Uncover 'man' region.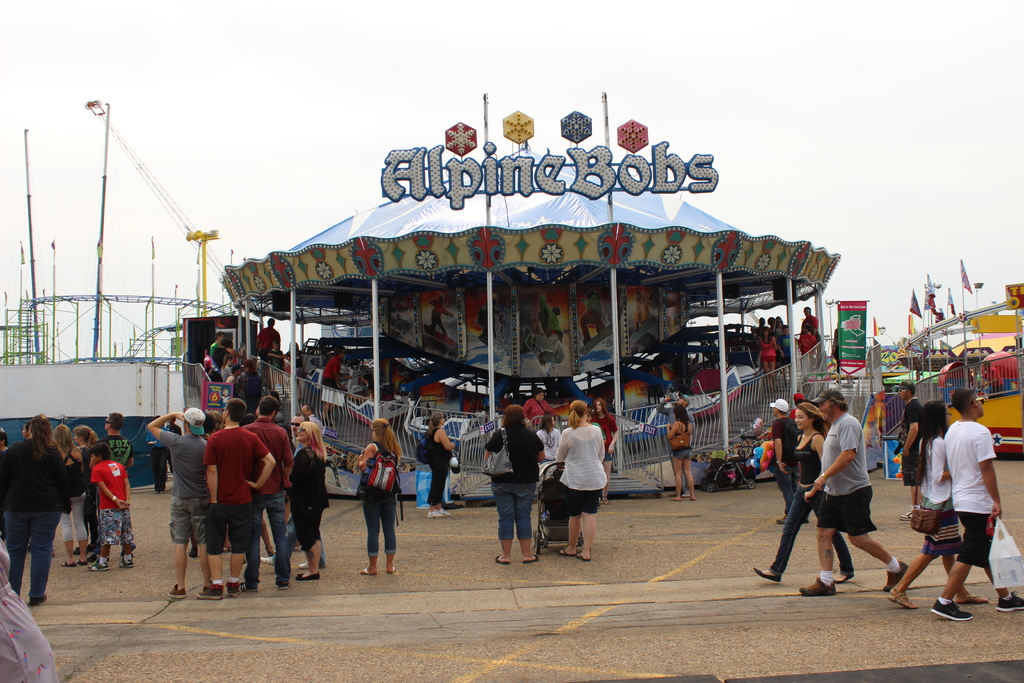
Uncovered: bbox(165, 418, 182, 474).
